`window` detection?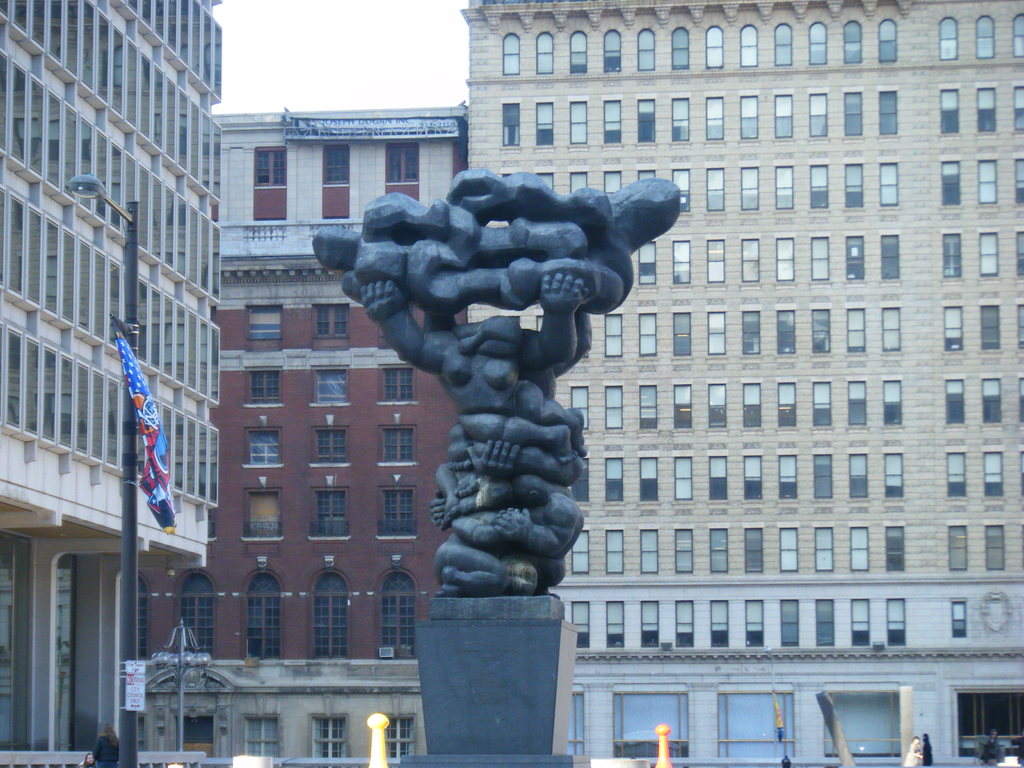
[775, 522, 797, 571]
